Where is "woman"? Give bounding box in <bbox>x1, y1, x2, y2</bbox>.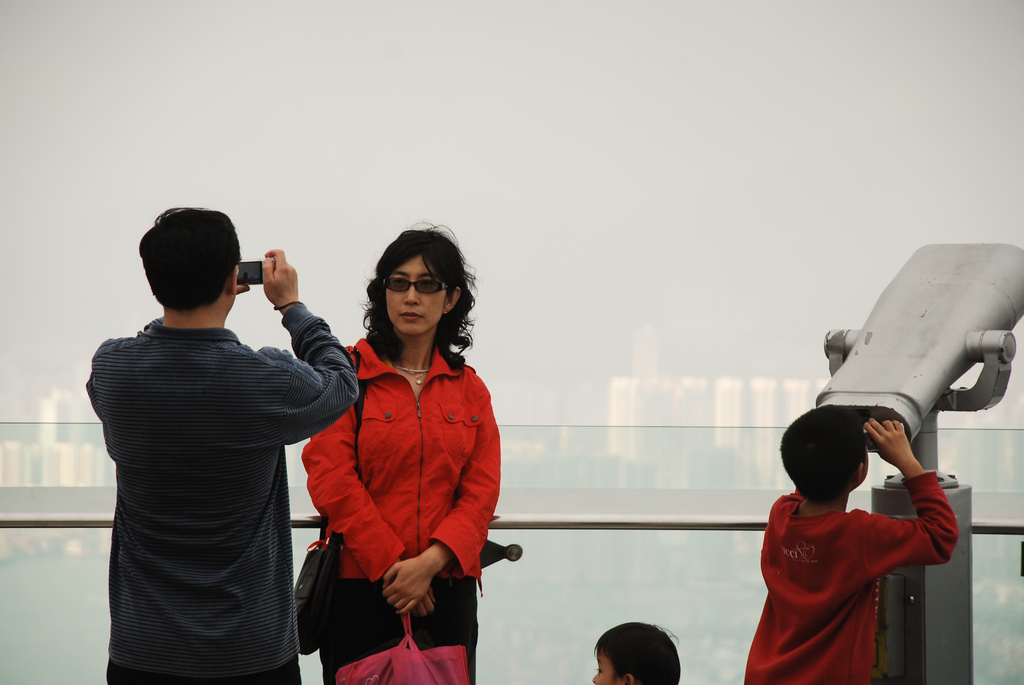
<bbox>291, 235, 504, 672</bbox>.
